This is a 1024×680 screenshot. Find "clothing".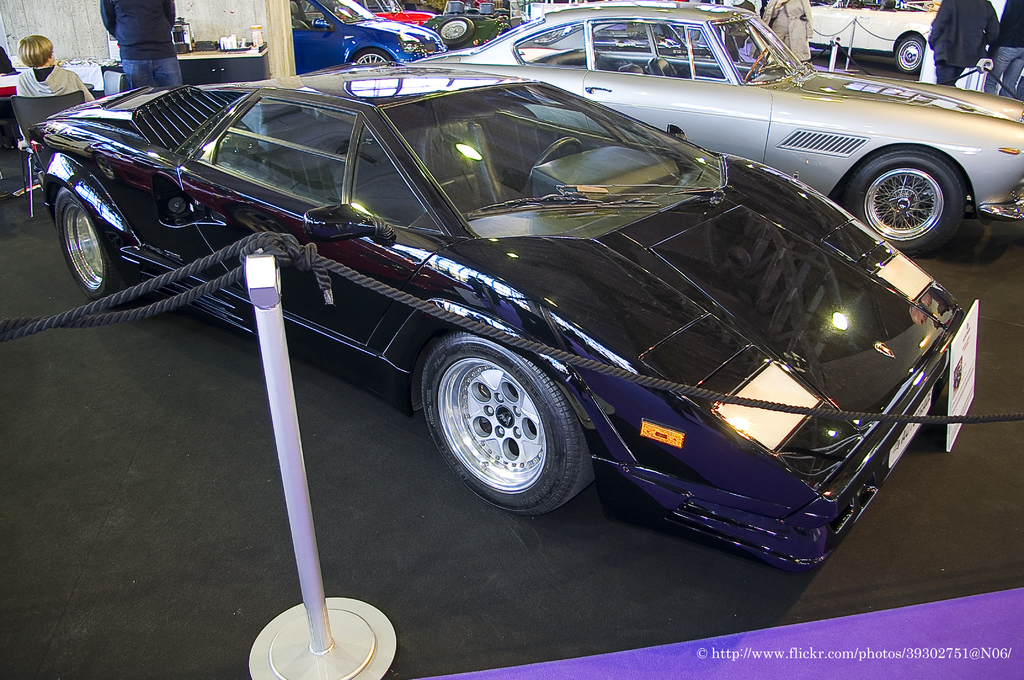
Bounding box: (924, 0, 1018, 73).
